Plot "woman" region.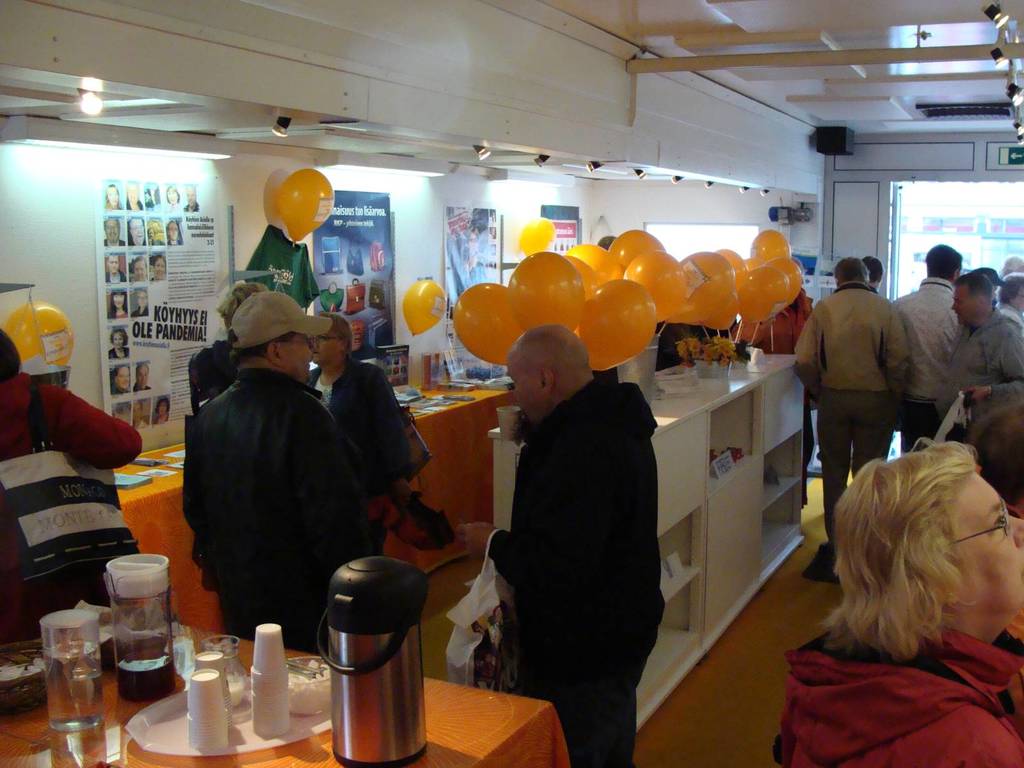
Plotted at pyautogui.locateOnScreen(303, 315, 414, 556).
